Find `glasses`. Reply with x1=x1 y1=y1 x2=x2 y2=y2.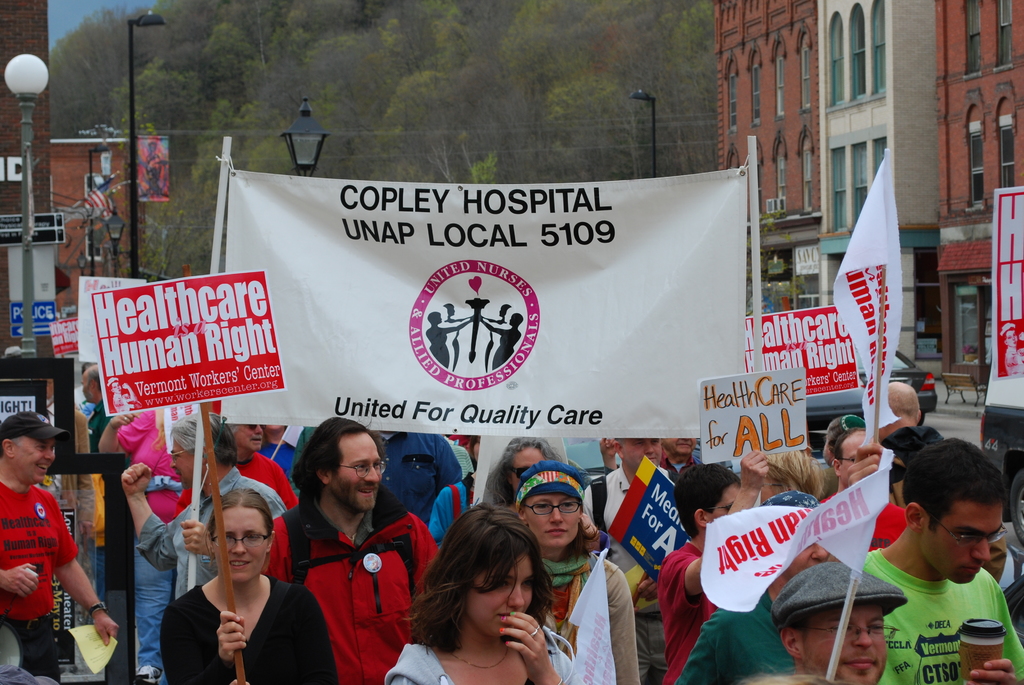
x1=924 y1=515 x2=1007 y2=548.
